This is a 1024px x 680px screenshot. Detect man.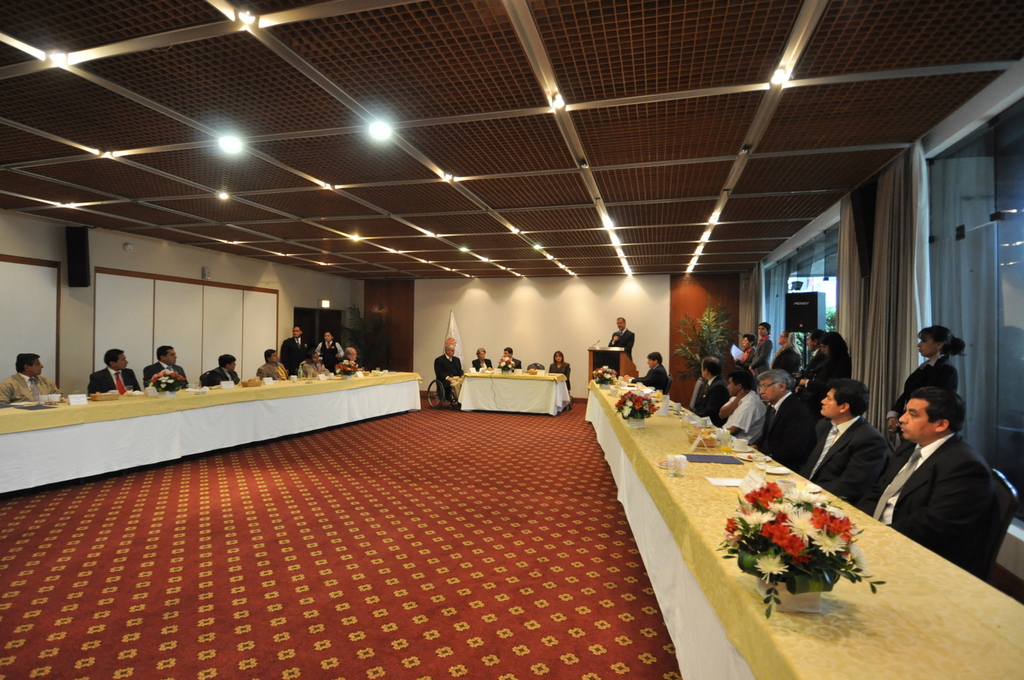
box=[202, 351, 243, 386].
